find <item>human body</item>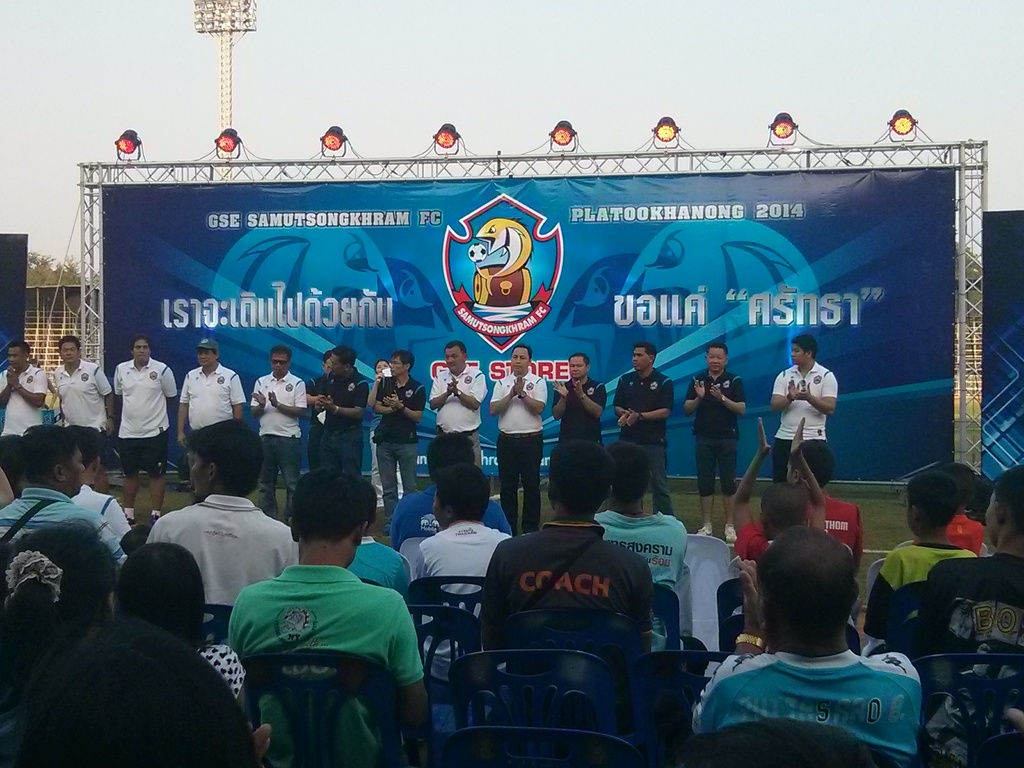
l=728, t=415, r=826, b=579
